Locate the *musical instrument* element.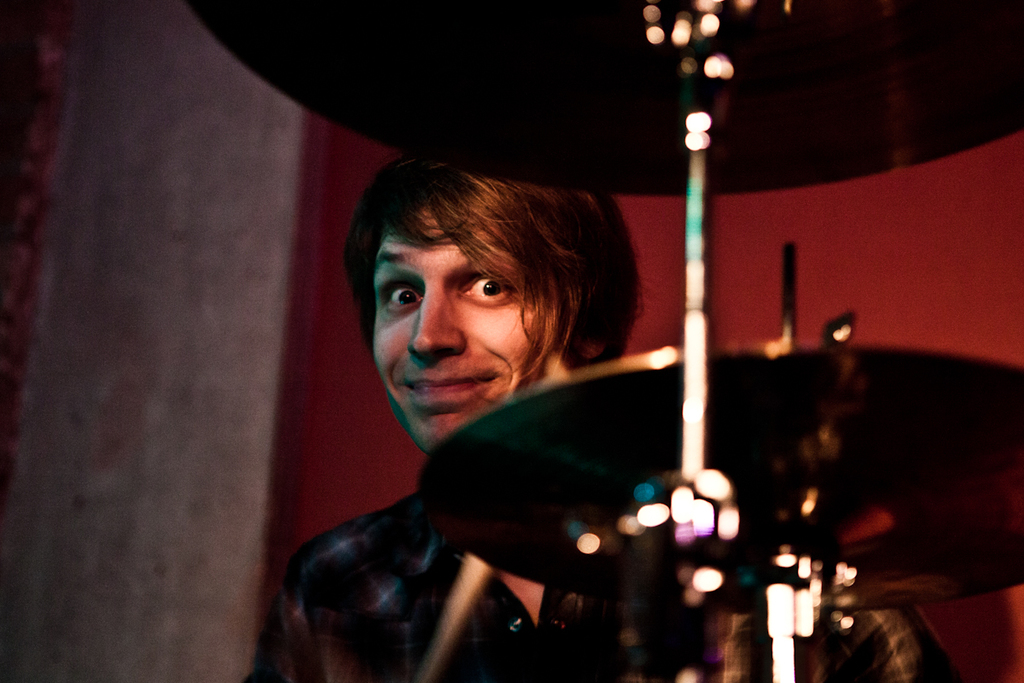
Element bbox: Rect(181, 0, 1023, 200).
